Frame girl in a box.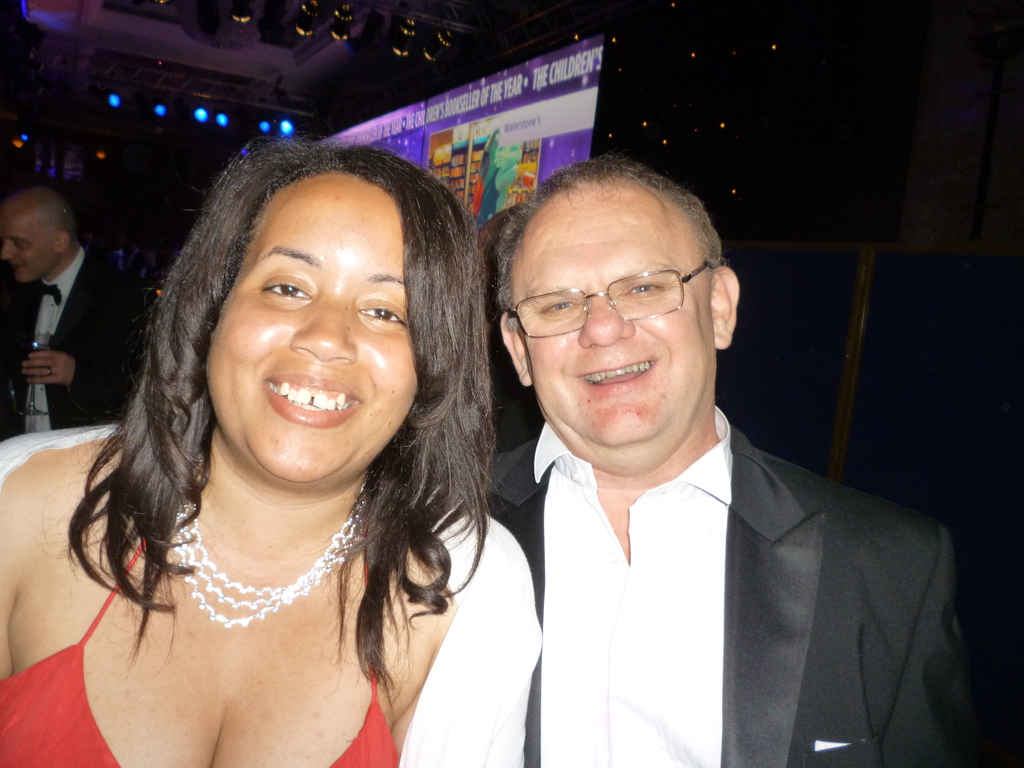
[0, 127, 541, 767].
